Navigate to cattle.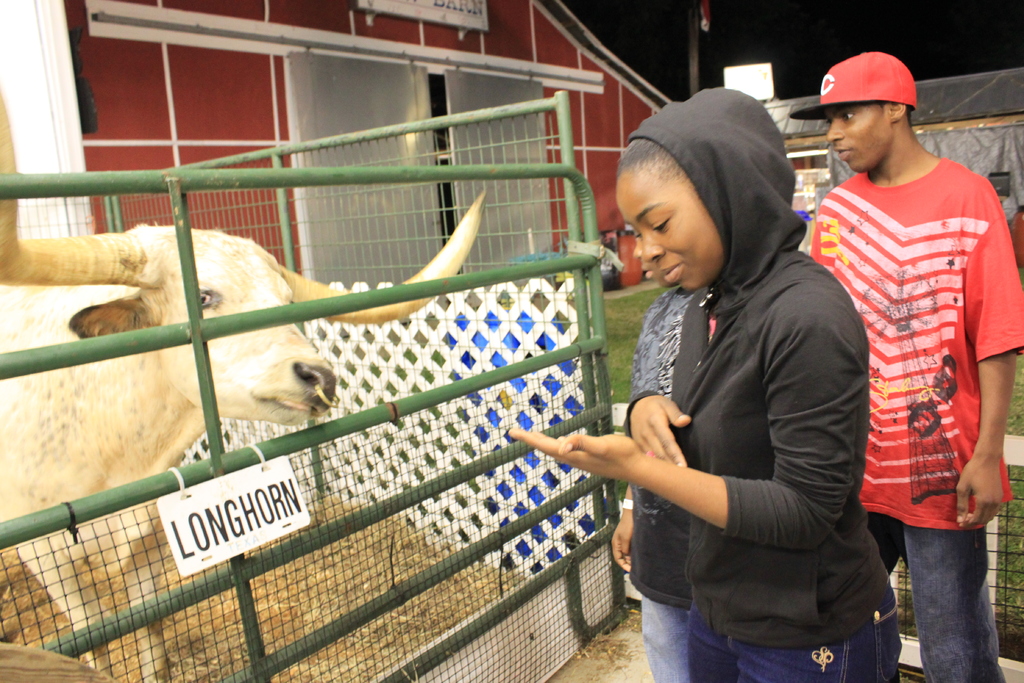
Navigation target: l=54, t=165, r=543, b=627.
